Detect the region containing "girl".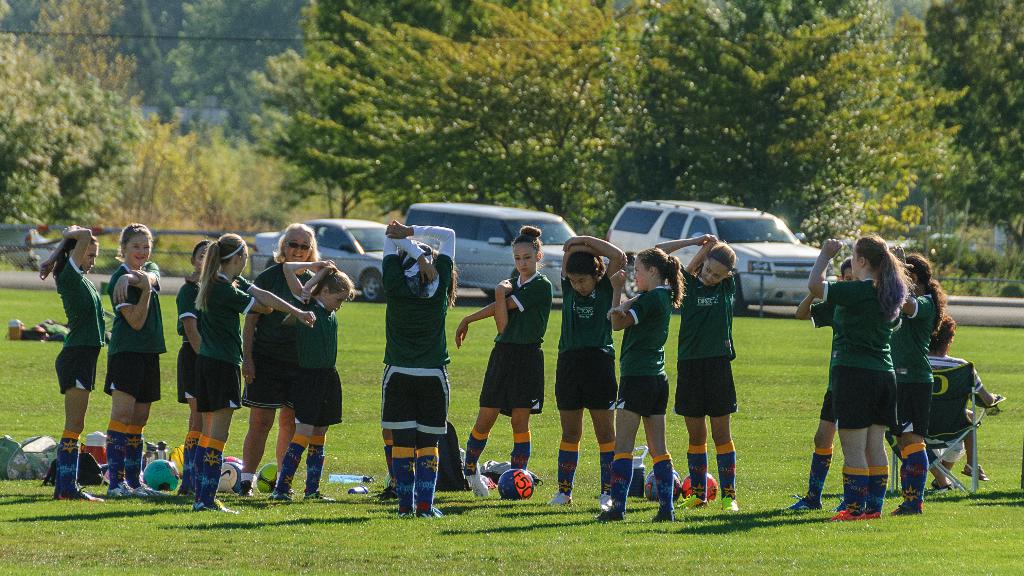
pyautogui.locateOnScreen(177, 243, 205, 490).
